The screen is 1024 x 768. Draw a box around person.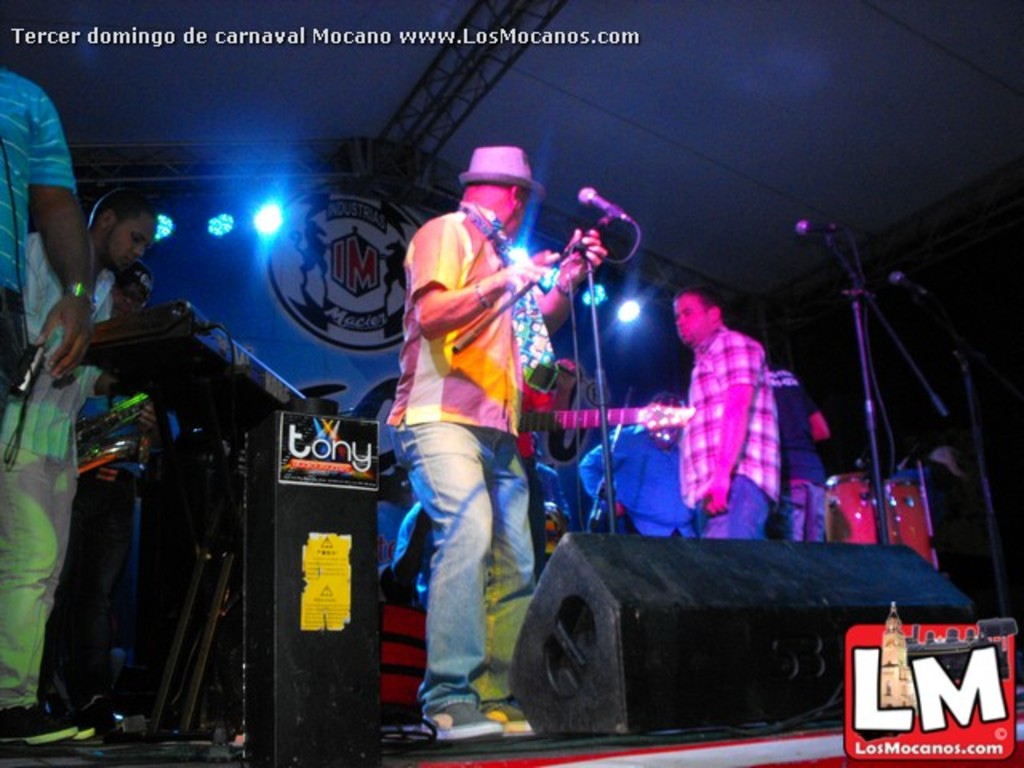
BBox(669, 270, 786, 538).
